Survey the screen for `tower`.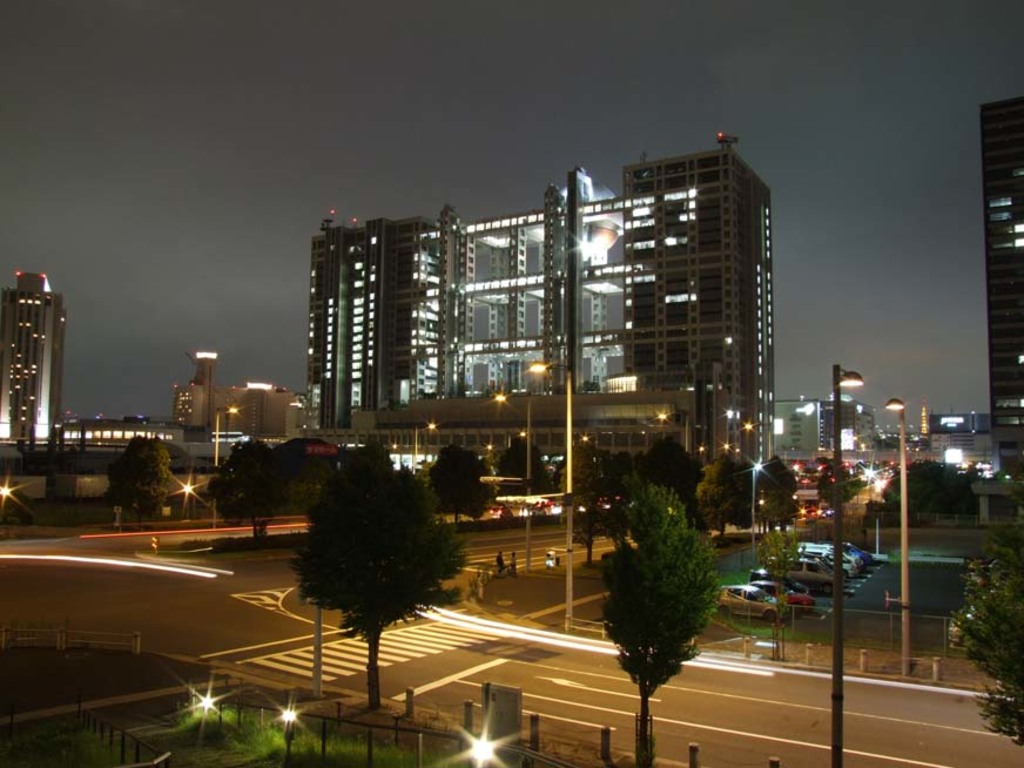
Survey found: bbox=[983, 90, 1023, 494].
